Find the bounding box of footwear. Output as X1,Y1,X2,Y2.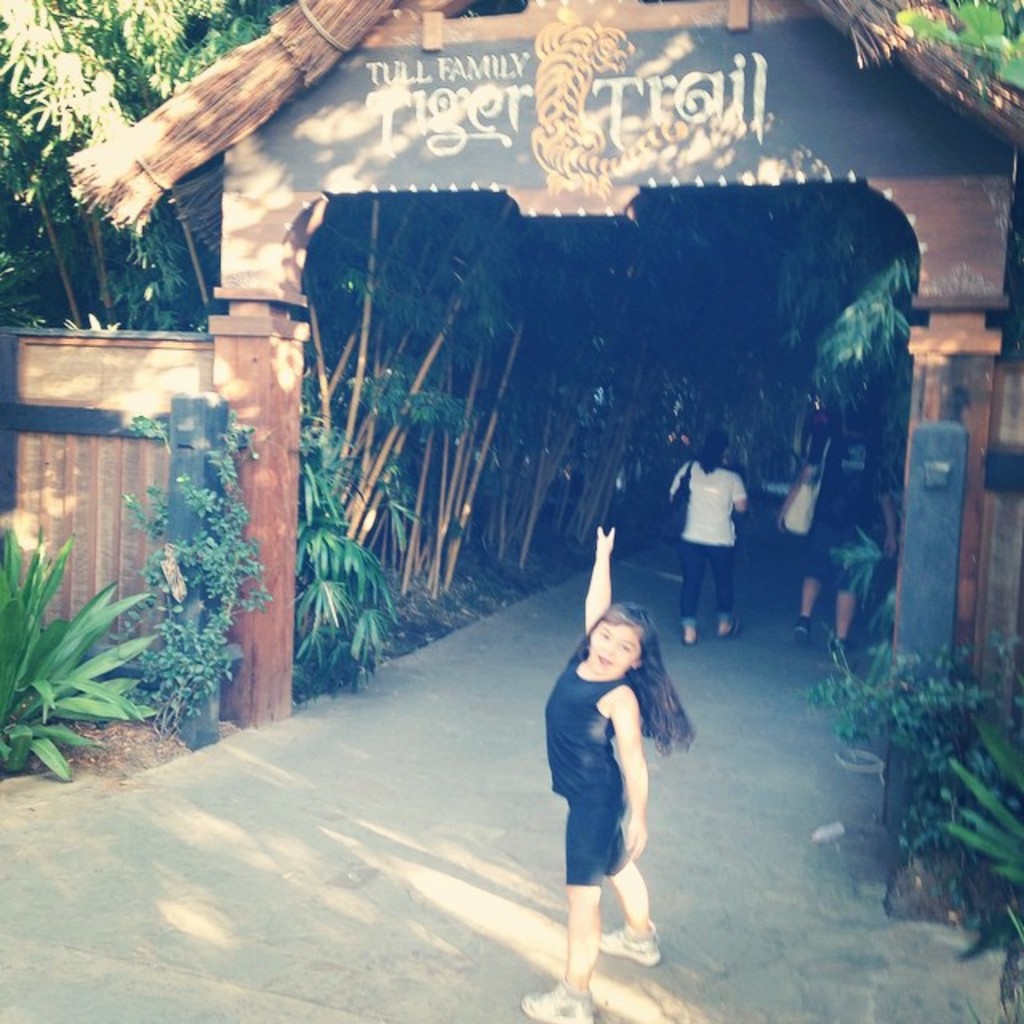
603,923,661,965.
